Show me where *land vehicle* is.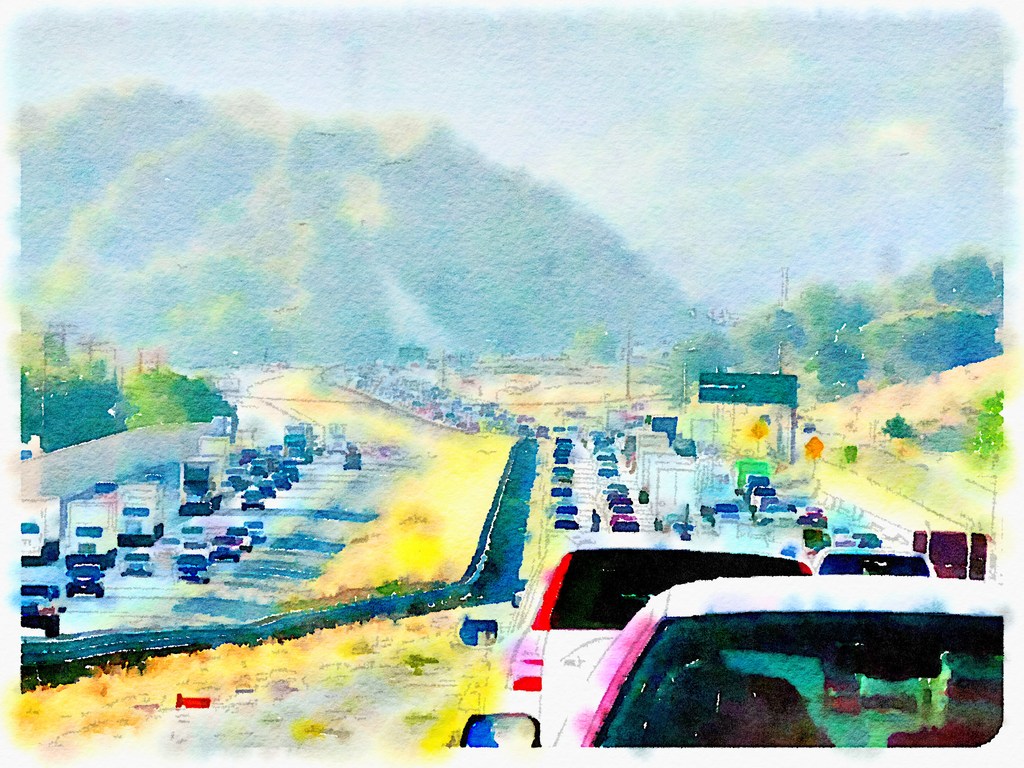
*land vehicle* is at [671, 438, 697, 460].
